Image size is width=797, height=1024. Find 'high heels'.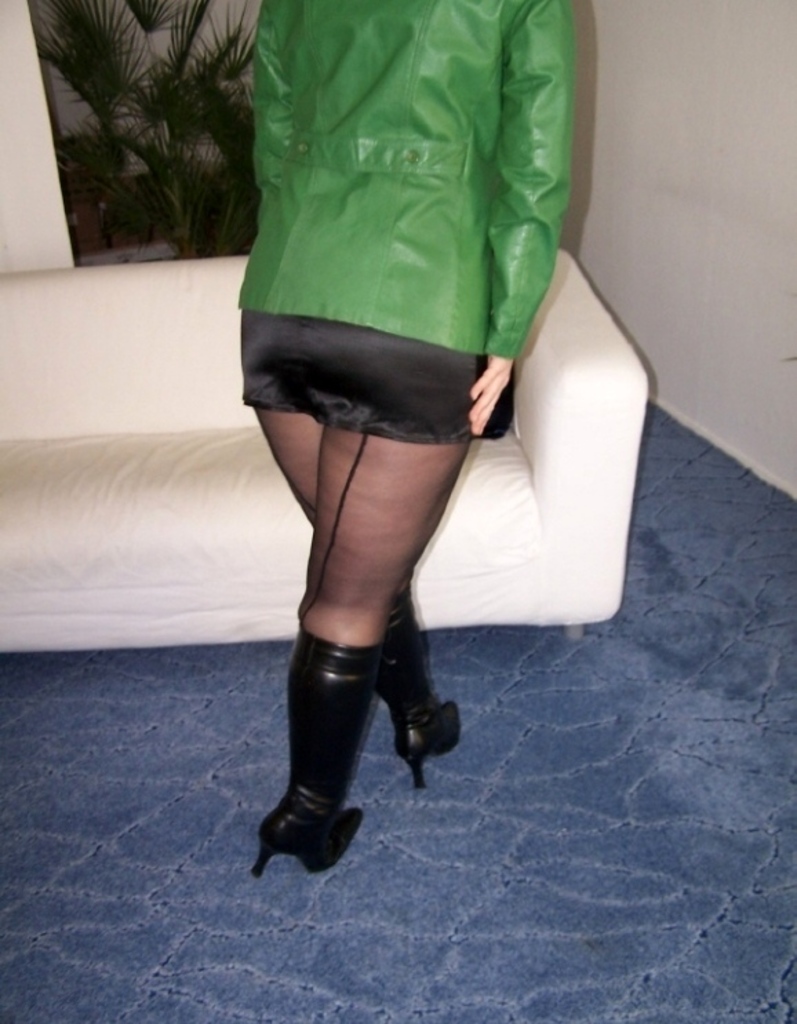
crop(382, 580, 459, 797).
